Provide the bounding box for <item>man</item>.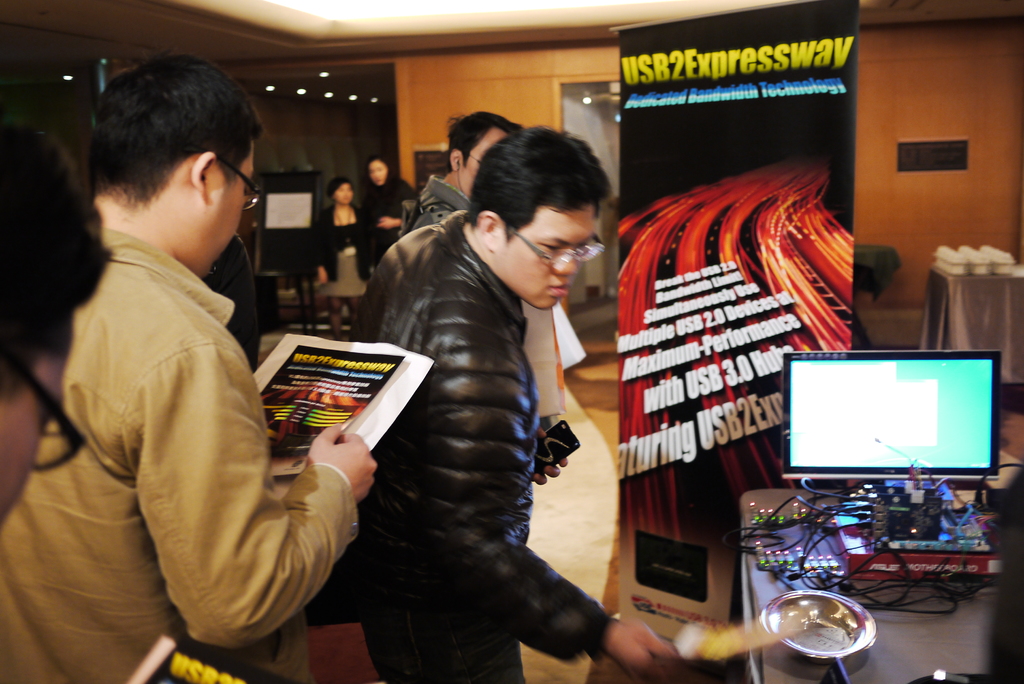
crop(36, 60, 450, 661).
